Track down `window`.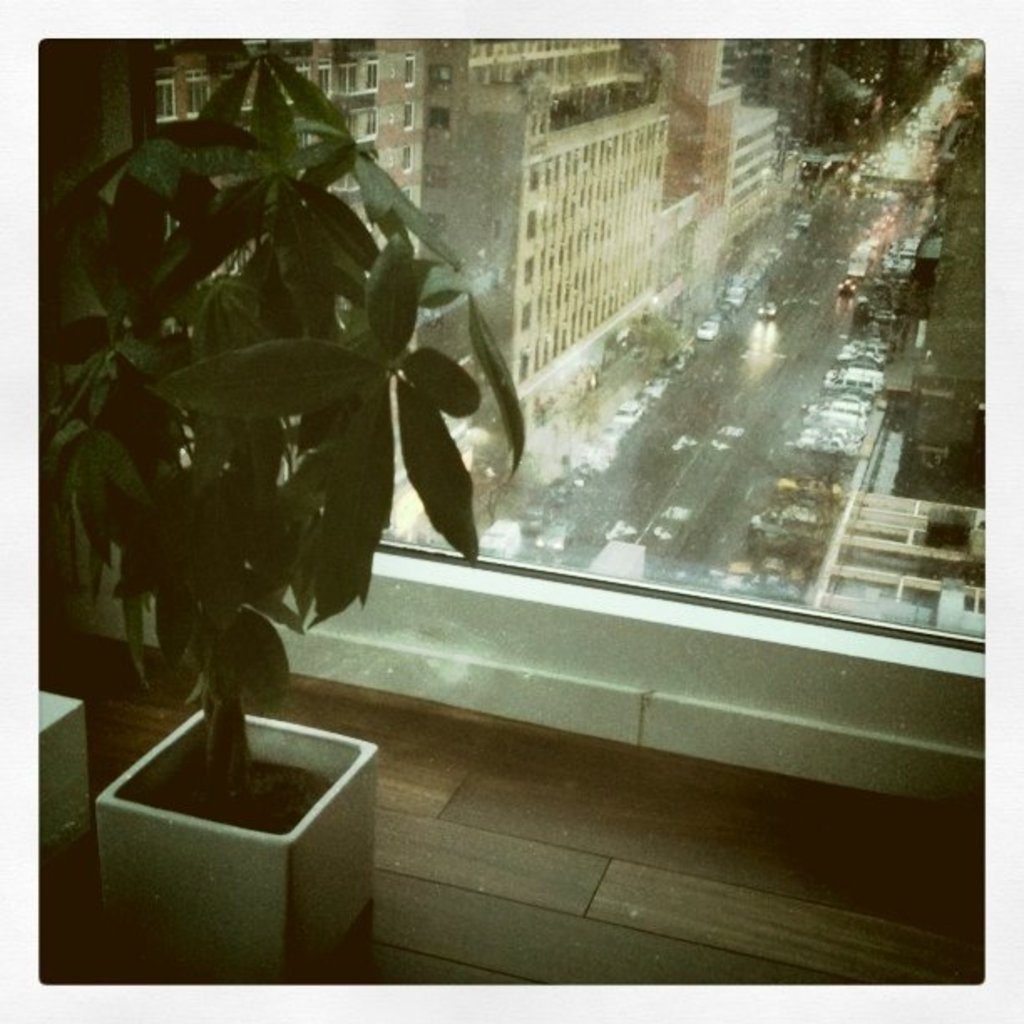
Tracked to locate(333, 172, 356, 191).
